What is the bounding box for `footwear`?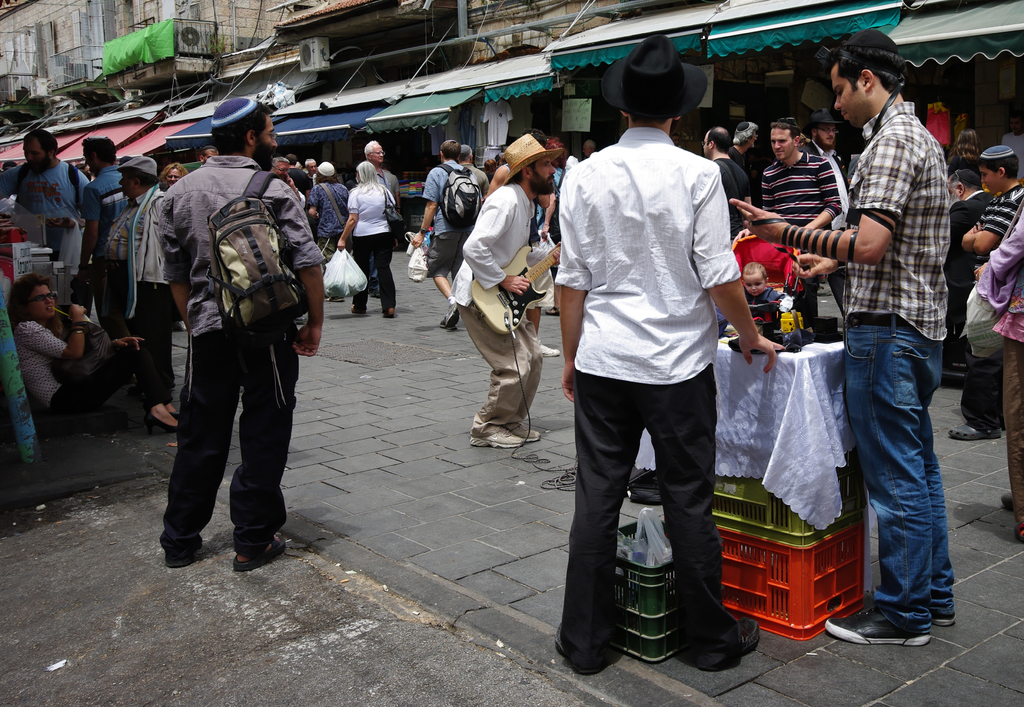
left=988, top=423, right=1006, bottom=448.
